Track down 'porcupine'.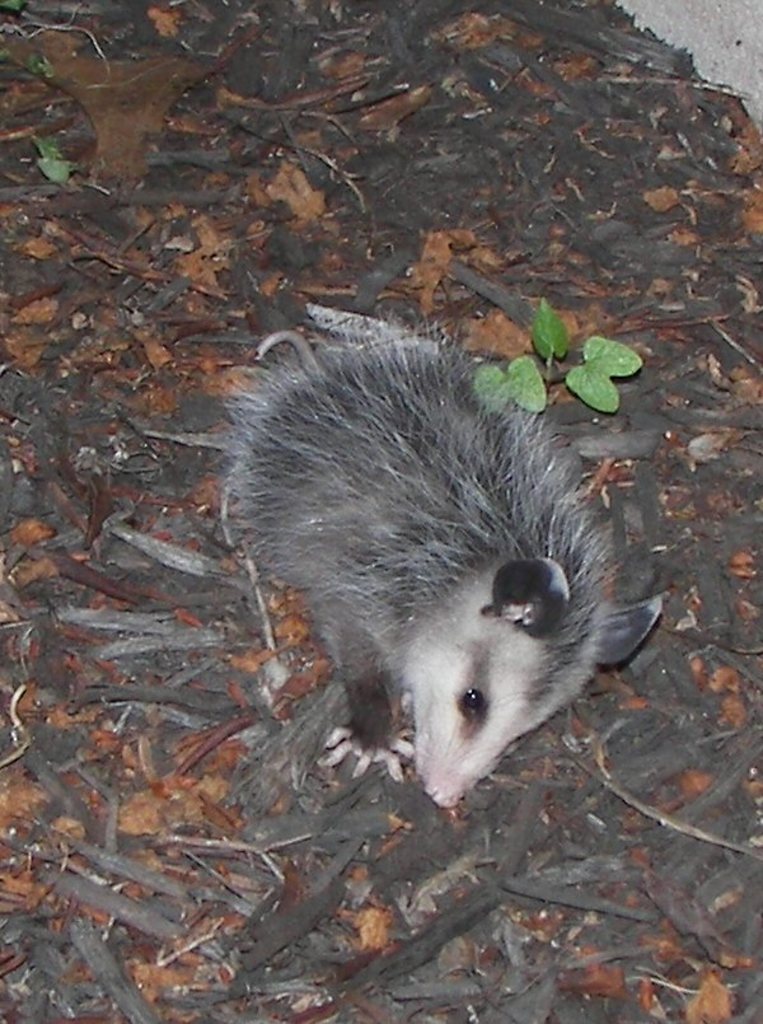
Tracked to select_region(228, 326, 655, 805).
